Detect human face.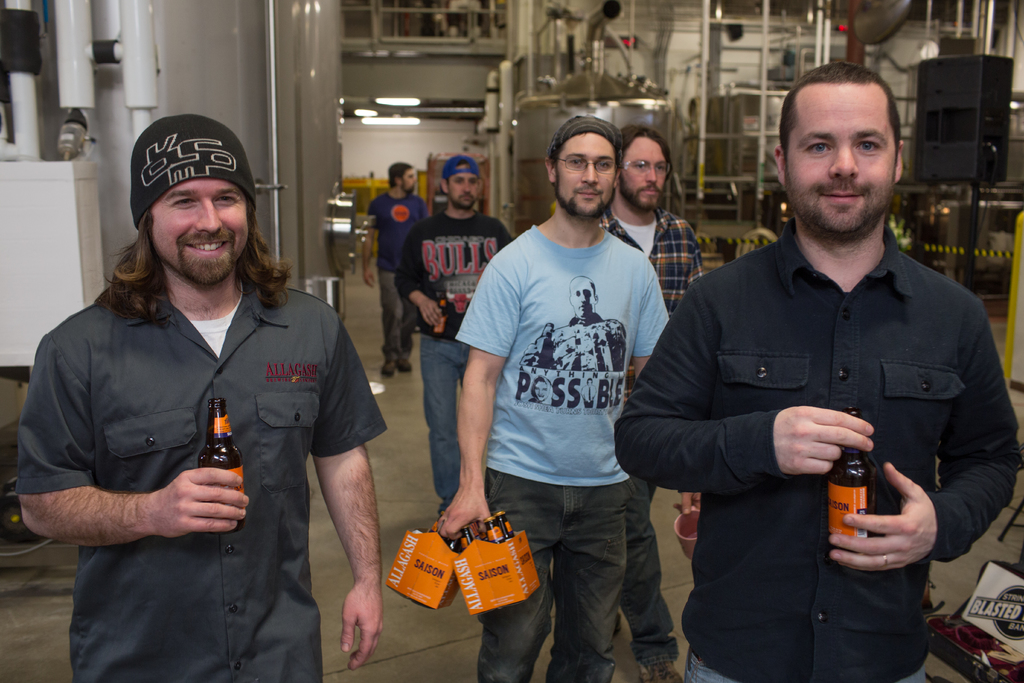
Detected at bbox=[399, 169, 417, 197].
